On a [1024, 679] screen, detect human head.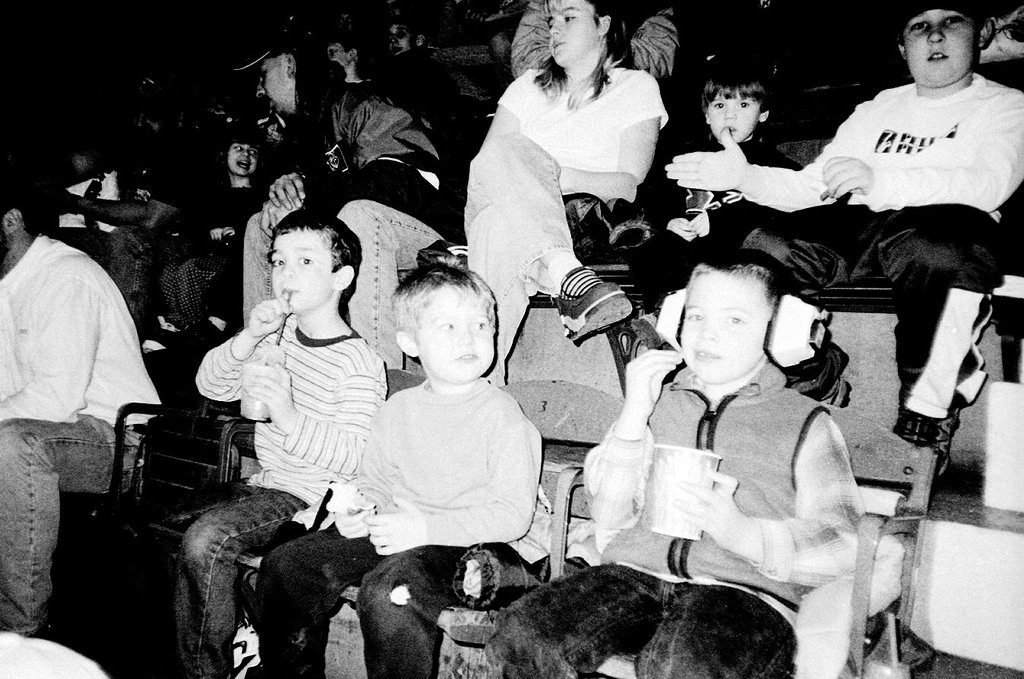
rect(907, 2, 1000, 76).
